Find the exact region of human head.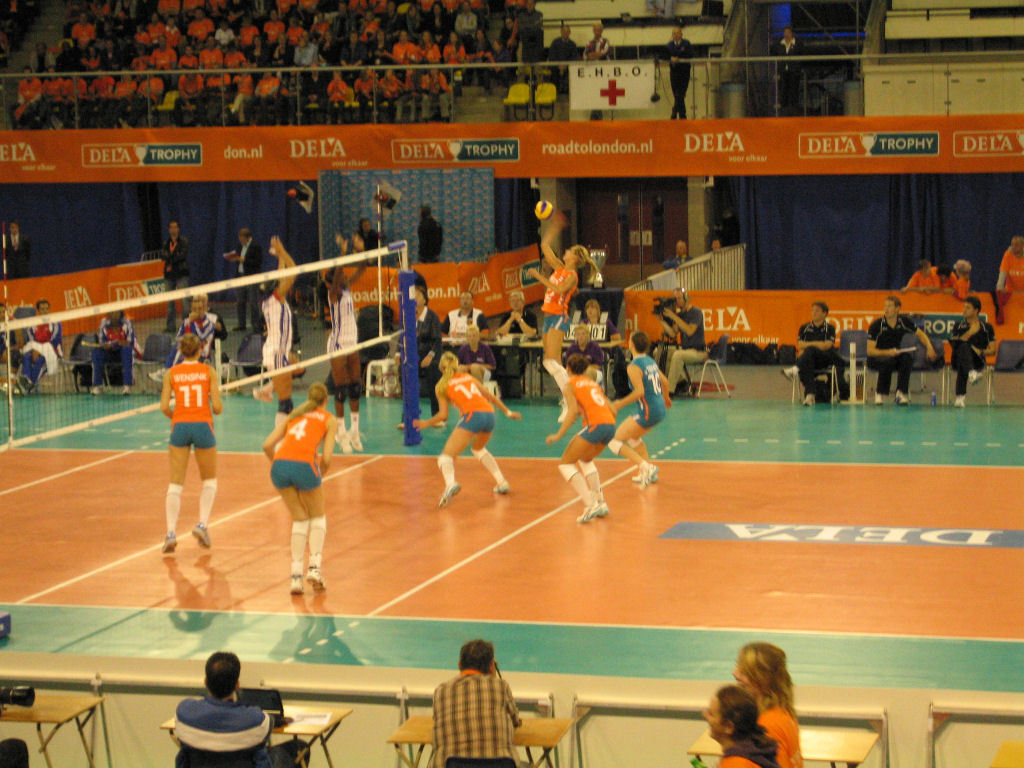
Exact region: rect(809, 302, 829, 326).
